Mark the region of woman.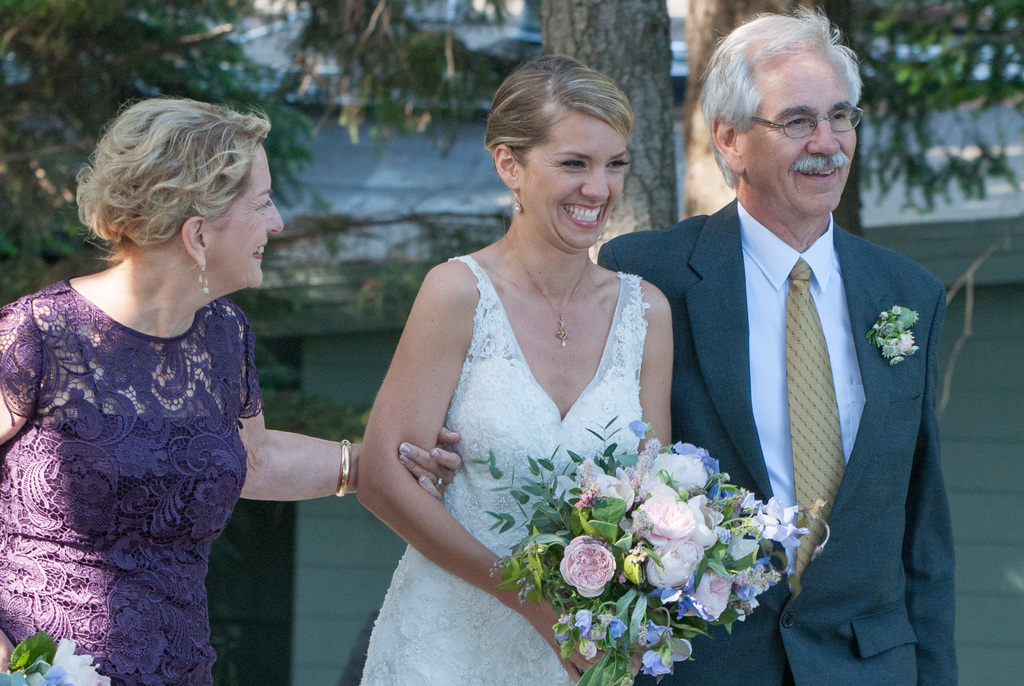
Region: 0, 97, 461, 685.
